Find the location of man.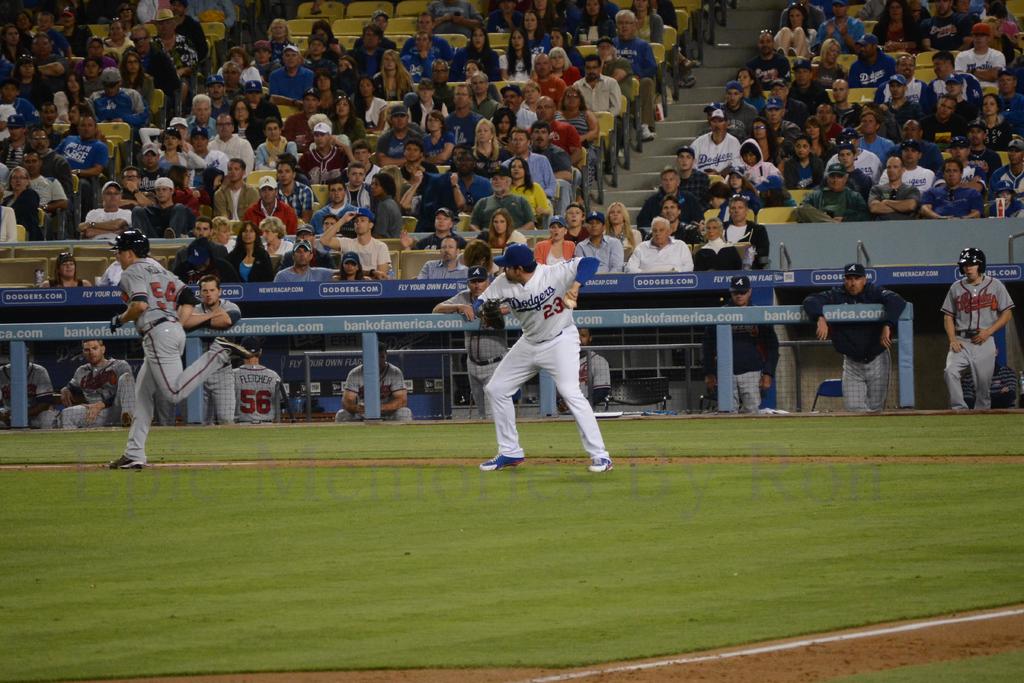
Location: 644,197,710,242.
